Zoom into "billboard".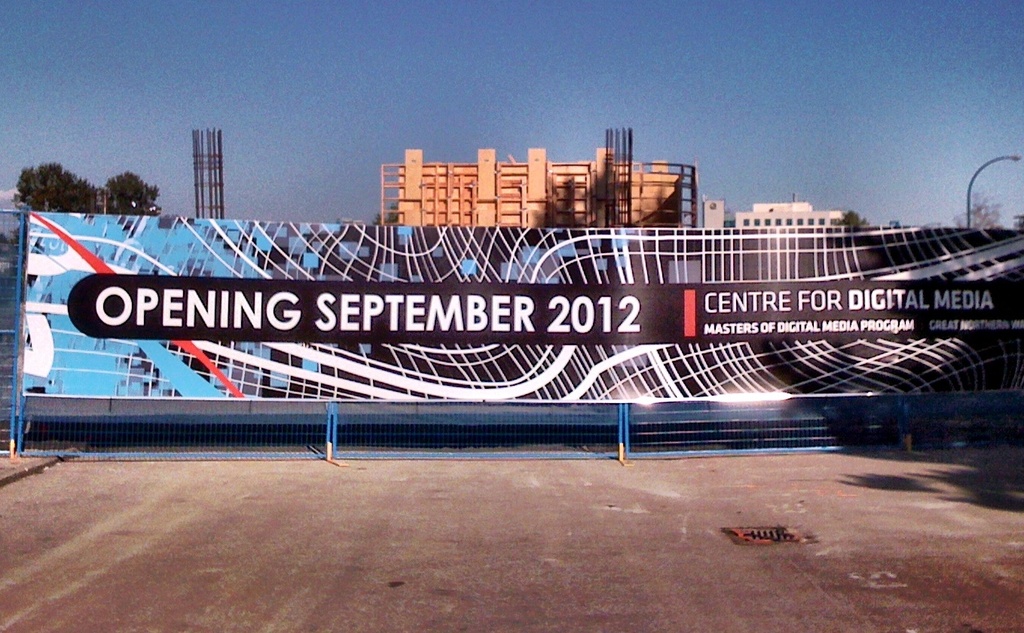
Zoom target: 31, 200, 986, 429.
